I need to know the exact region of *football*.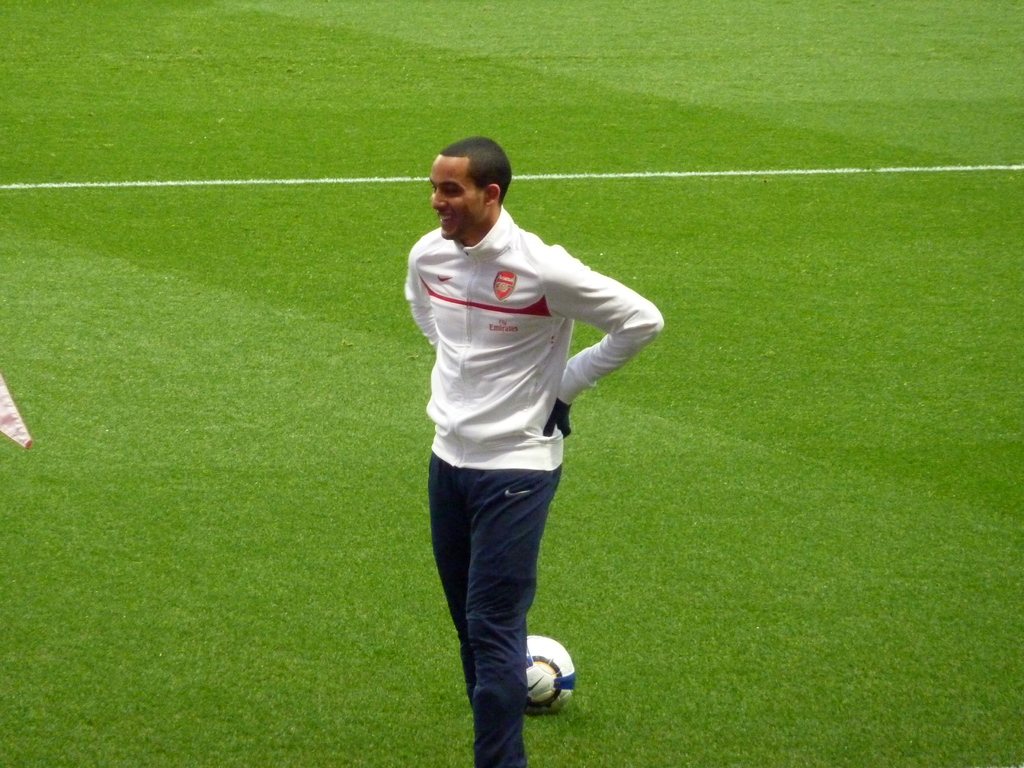
Region: [524,634,579,719].
